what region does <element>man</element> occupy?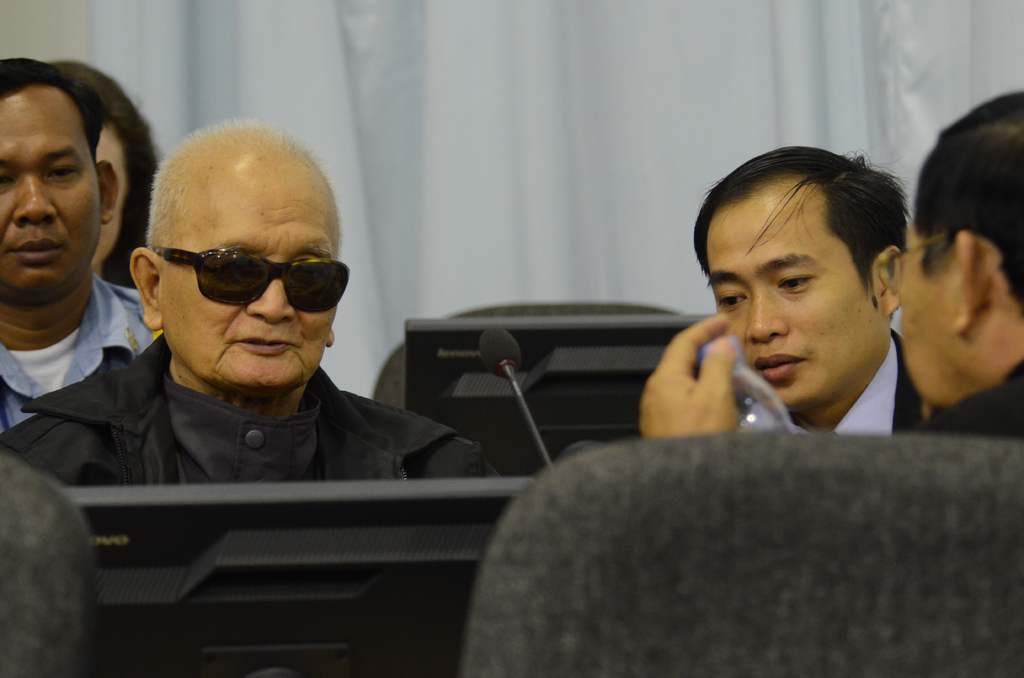
region(11, 133, 481, 549).
